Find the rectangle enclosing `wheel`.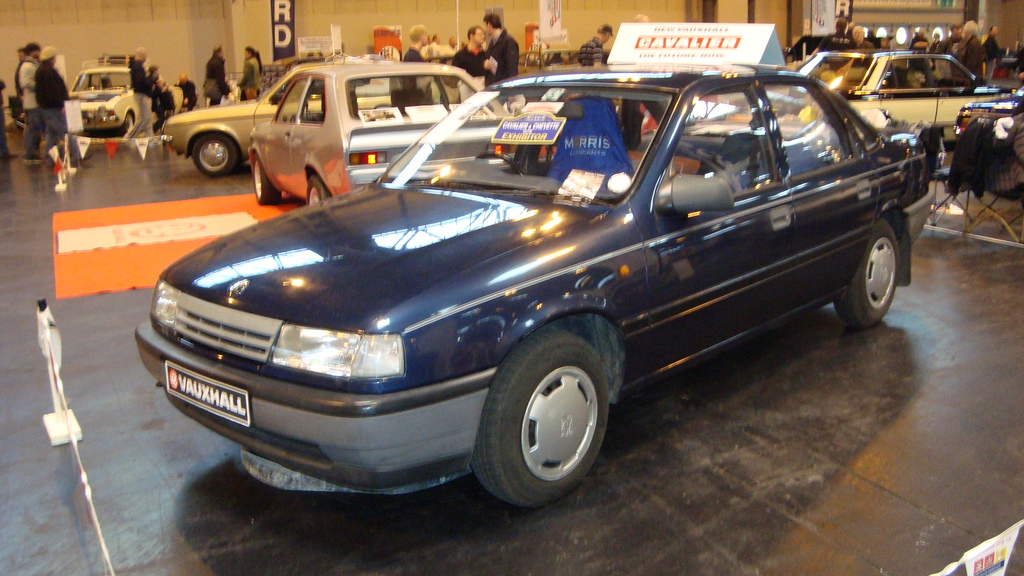
crop(252, 152, 284, 205).
